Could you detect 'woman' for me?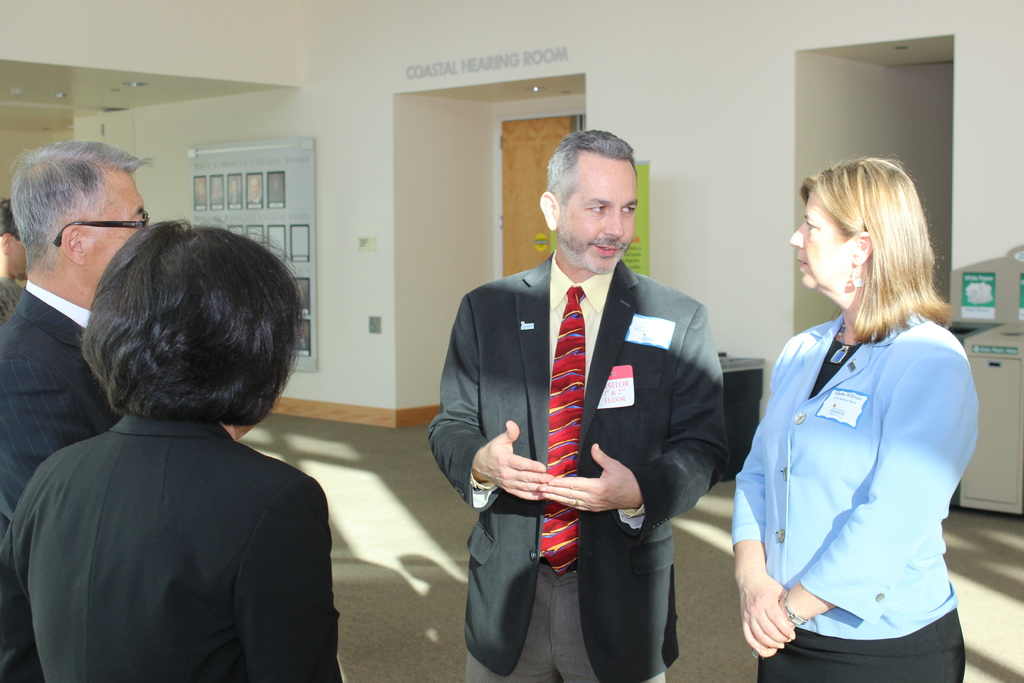
Detection result: l=0, t=218, r=344, b=682.
